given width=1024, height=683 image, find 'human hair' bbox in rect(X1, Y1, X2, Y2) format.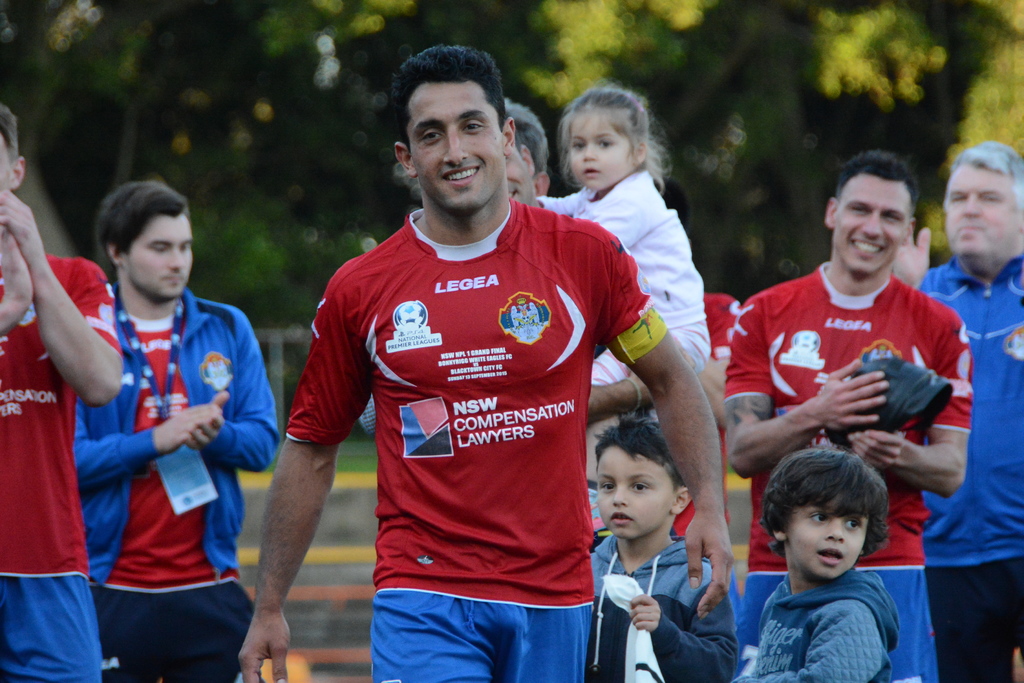
rect(508, 99, 547, 173).
